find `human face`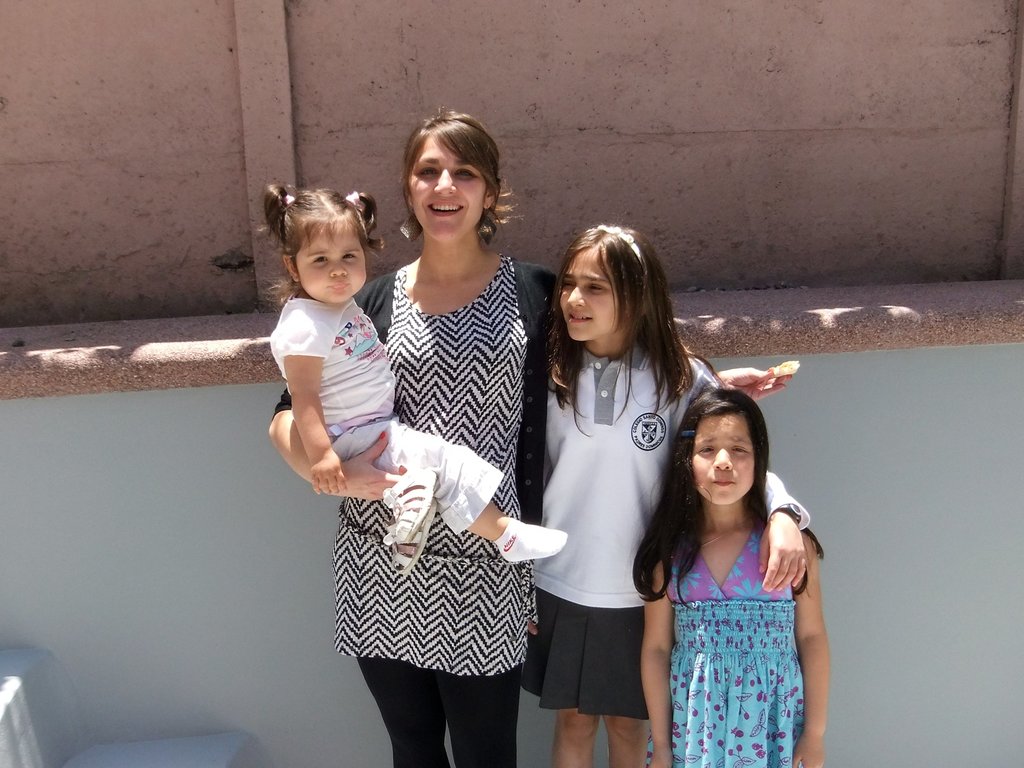
[692,416,753,506]
